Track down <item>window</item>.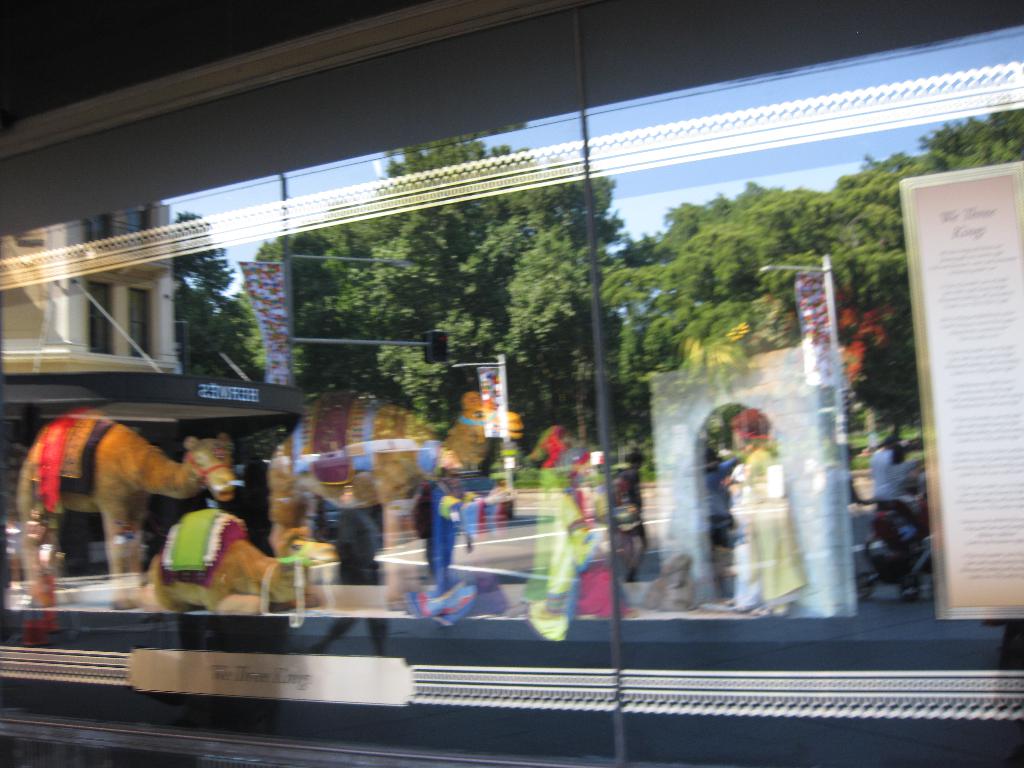
Tracked to pyautogui.locateOnScreen(83, 280, 118, 355).
